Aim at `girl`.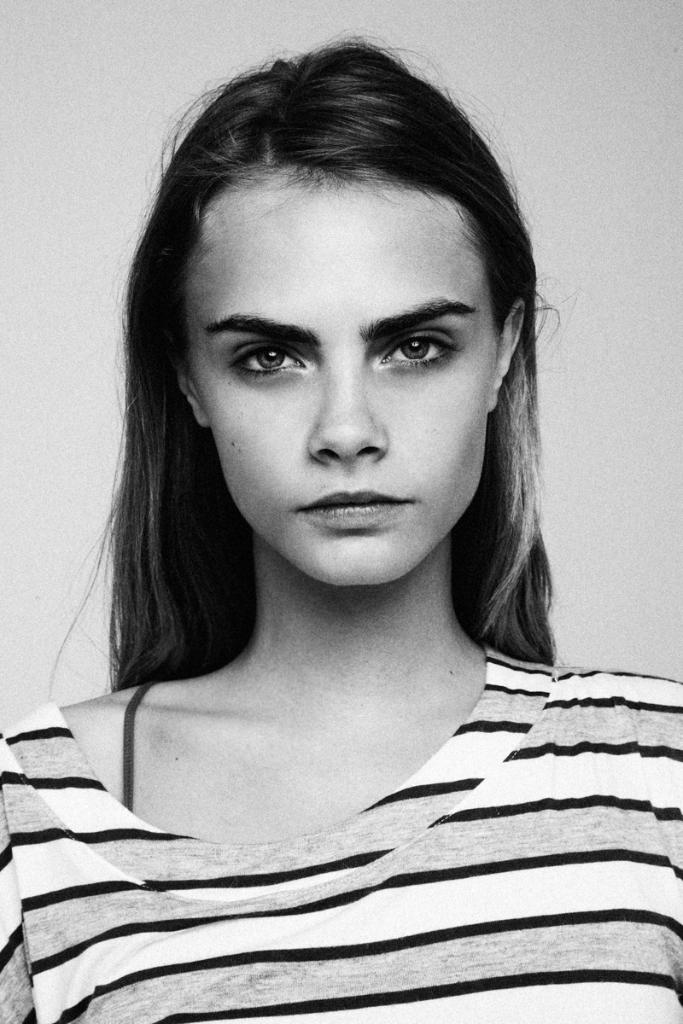
Aimed at x1=0 y1=31 x2=682 y2=1023.
